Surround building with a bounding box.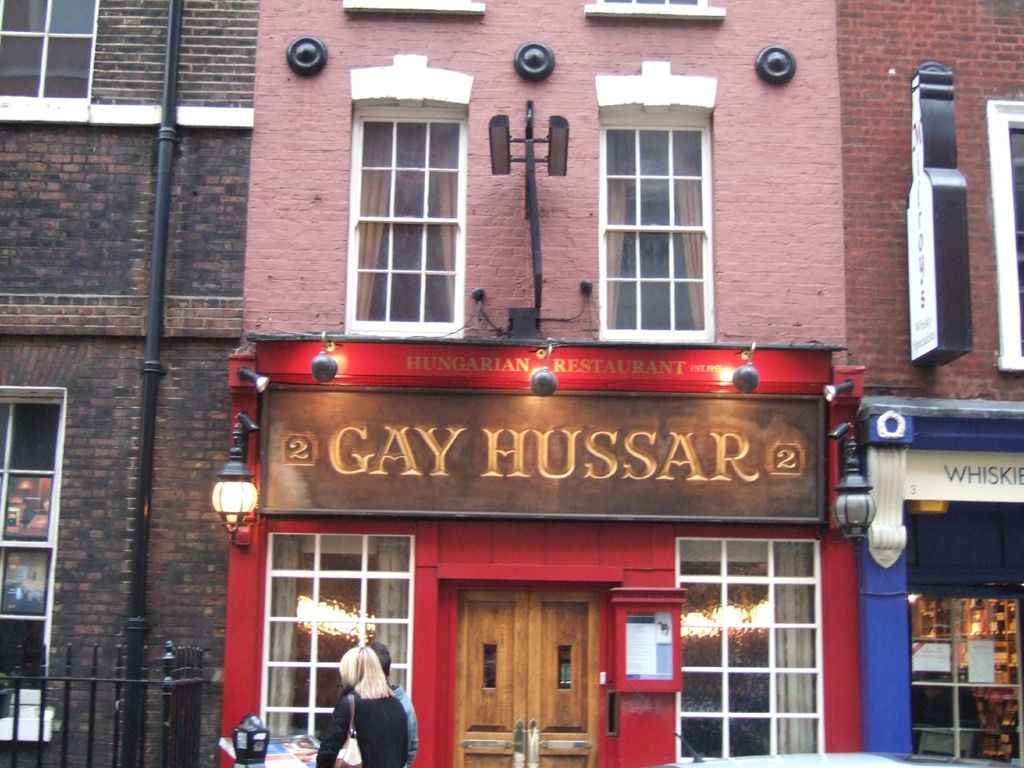
crop(850, 2, 1023, 767).
